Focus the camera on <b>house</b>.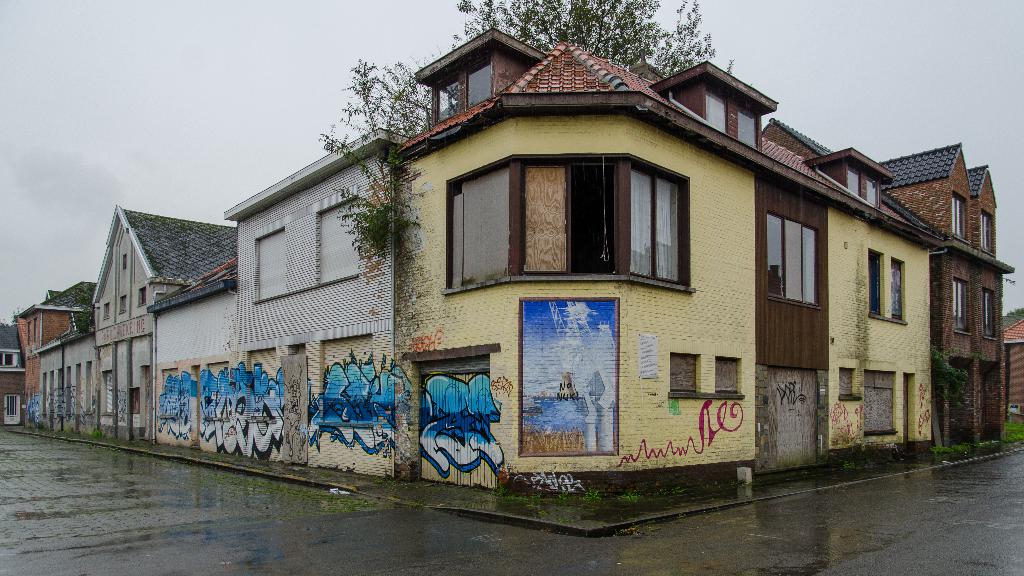
Focus region: box=[24, 288, 102, 432].
